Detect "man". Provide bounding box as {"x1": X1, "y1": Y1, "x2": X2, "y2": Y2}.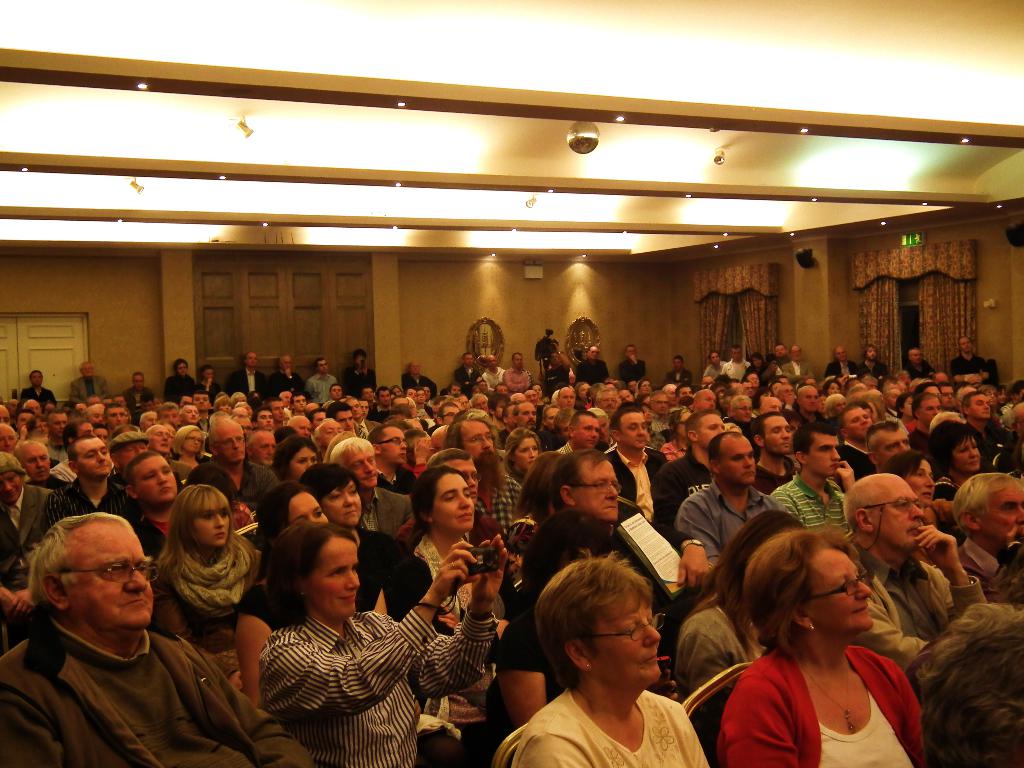
{"x1": 127, "y1": 446, "x2": 193, "y2": 587}.
